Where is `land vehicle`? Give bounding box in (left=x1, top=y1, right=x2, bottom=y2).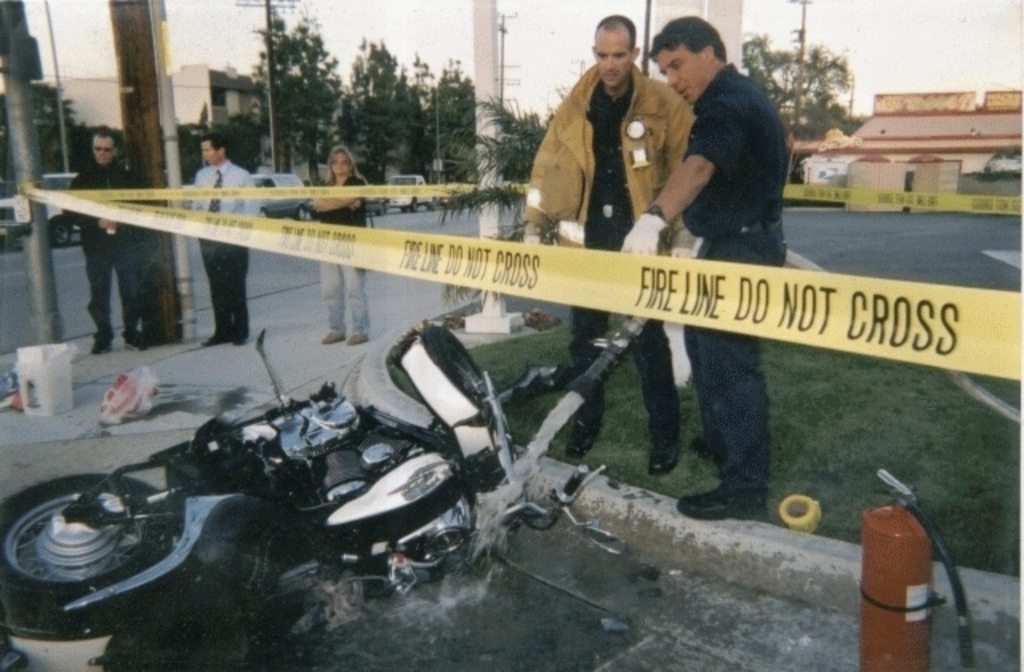
(left=0, top=166, right=85, bottom=237).
